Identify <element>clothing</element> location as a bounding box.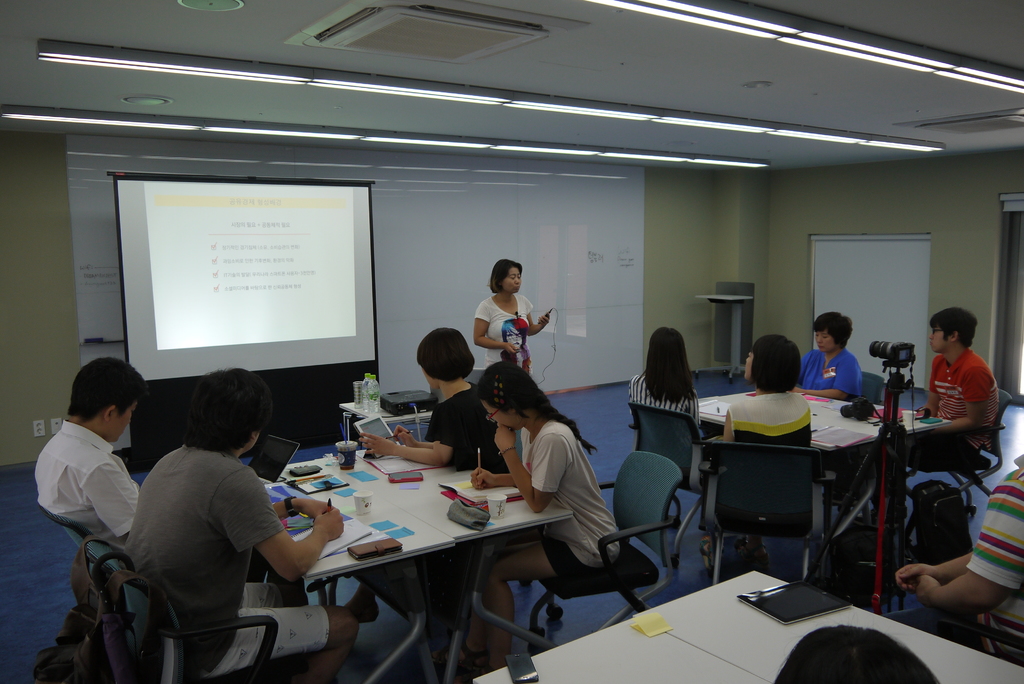
547, 532, 586, 576.
